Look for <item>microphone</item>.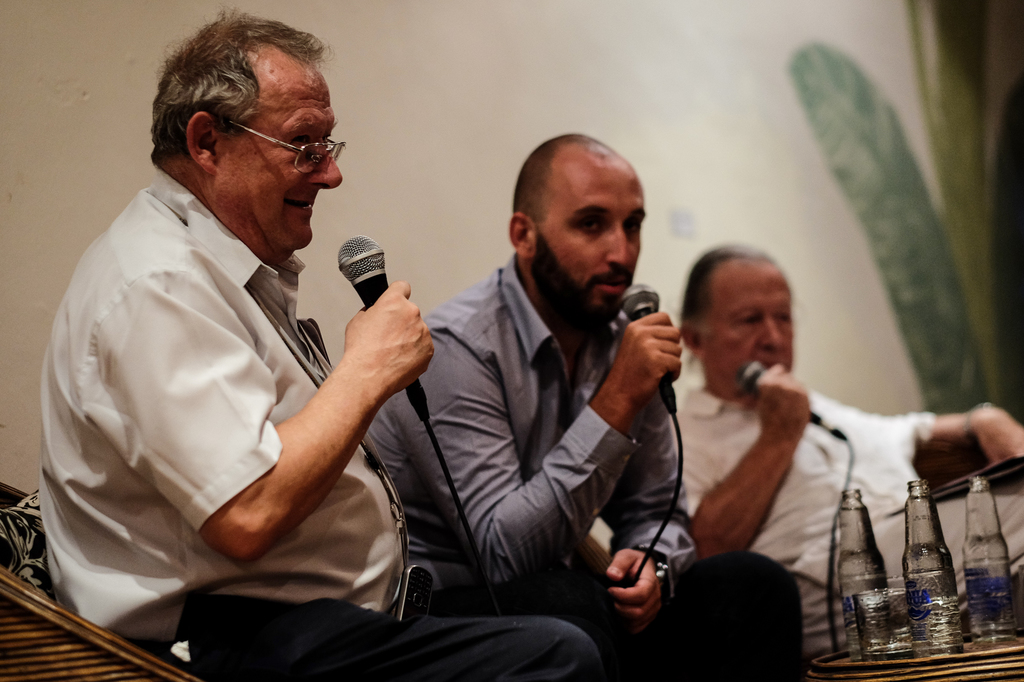
Found: (618, 281, 681, 417).
